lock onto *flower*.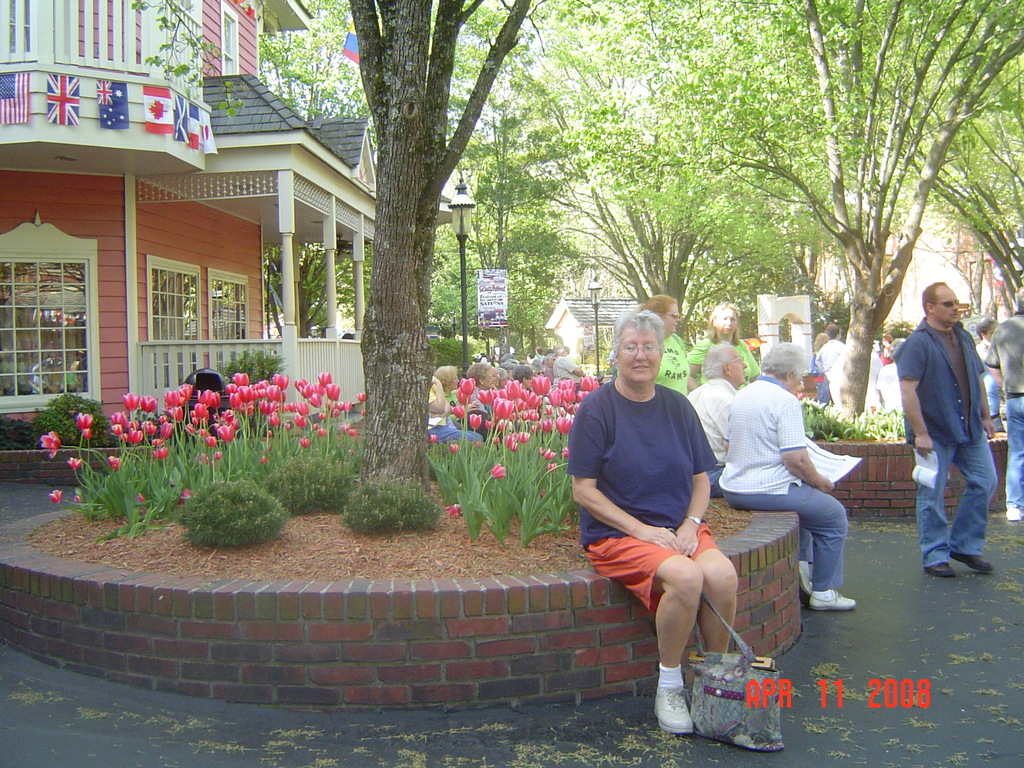
Locked: (348,447,353,456).
